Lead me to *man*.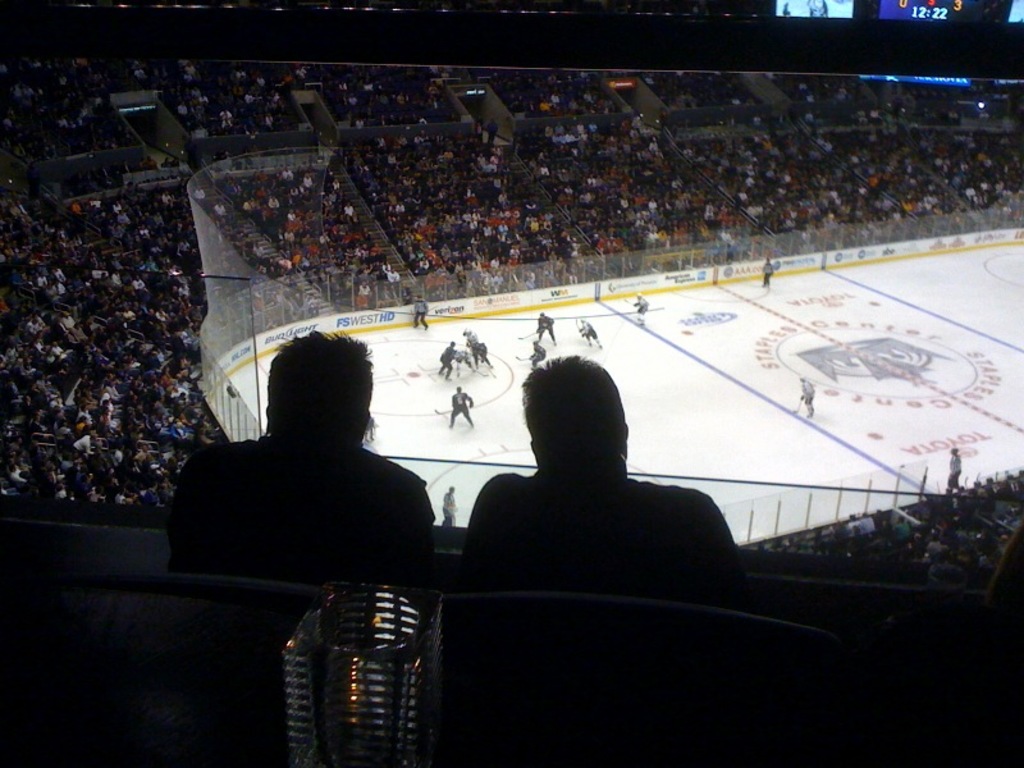
Lead to detection(436, 343, 453, 379).
